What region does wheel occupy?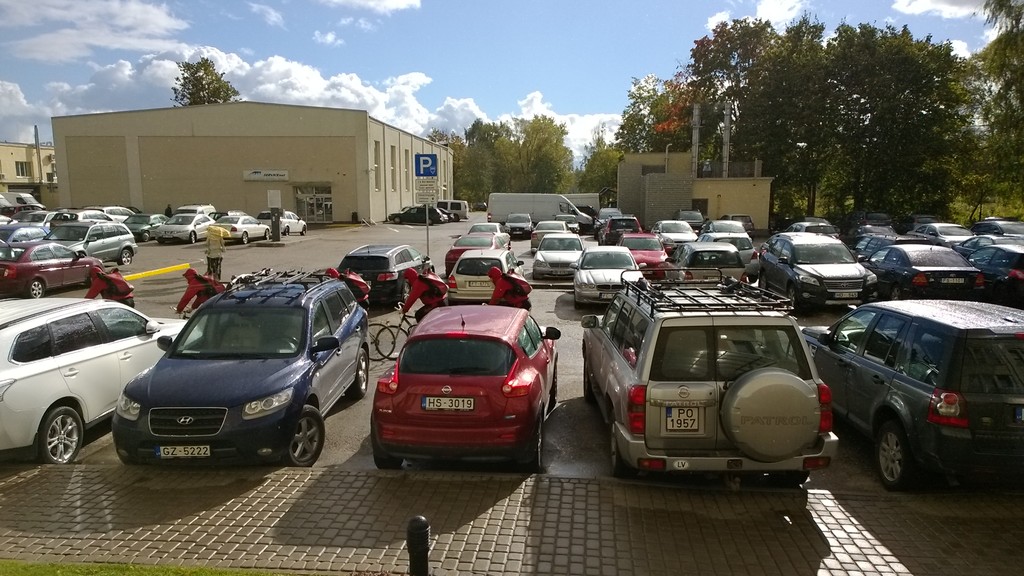
box=[265, 228, 271, 242].
